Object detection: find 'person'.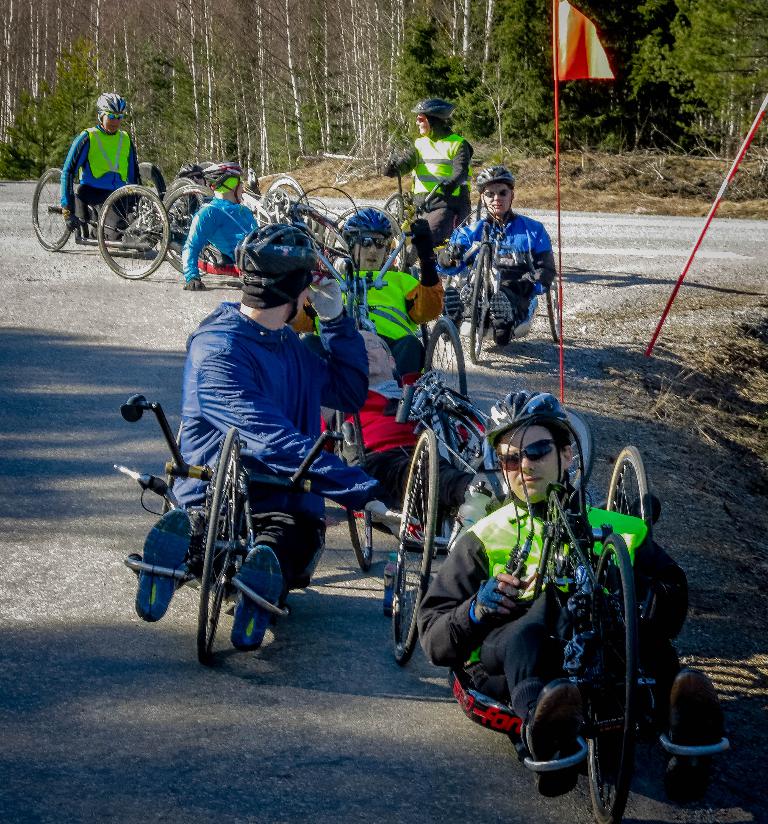
locate(320, 321, 483, 544).
